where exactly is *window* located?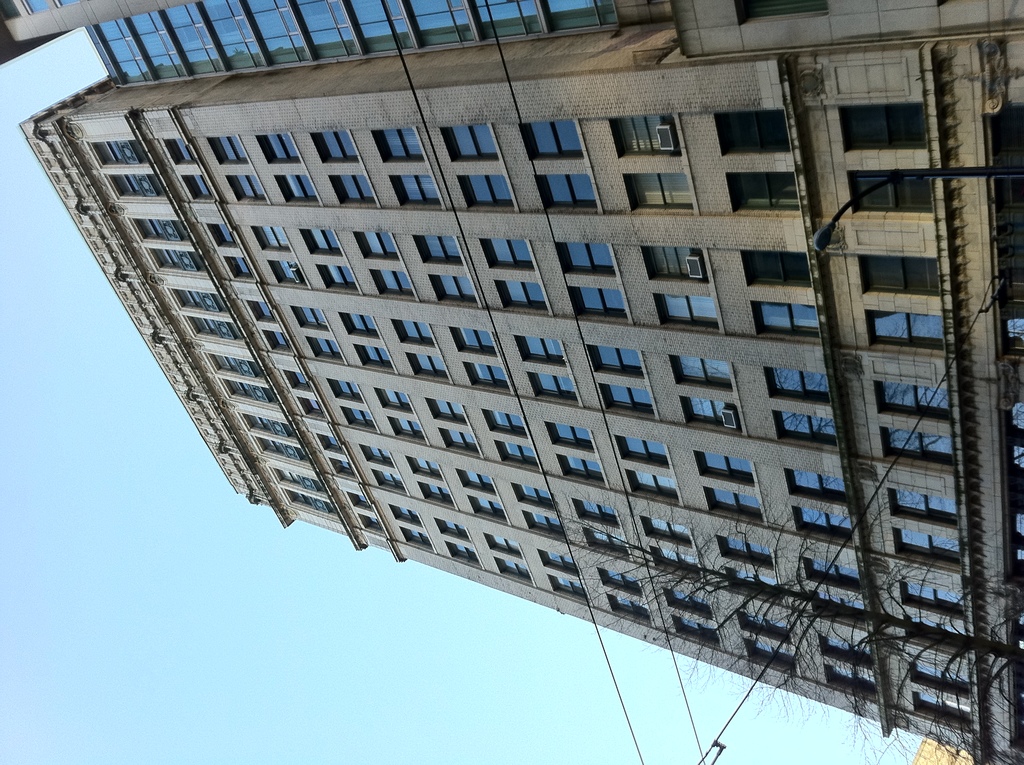
Its bounding box is 107, 143, 127, 165.
